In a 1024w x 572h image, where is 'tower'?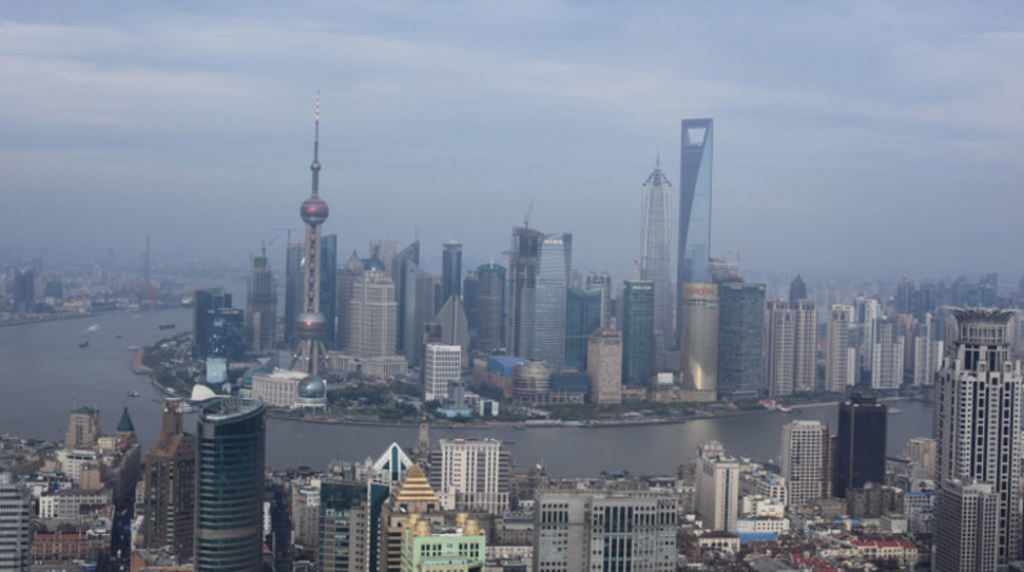
(824,288,884,402).
